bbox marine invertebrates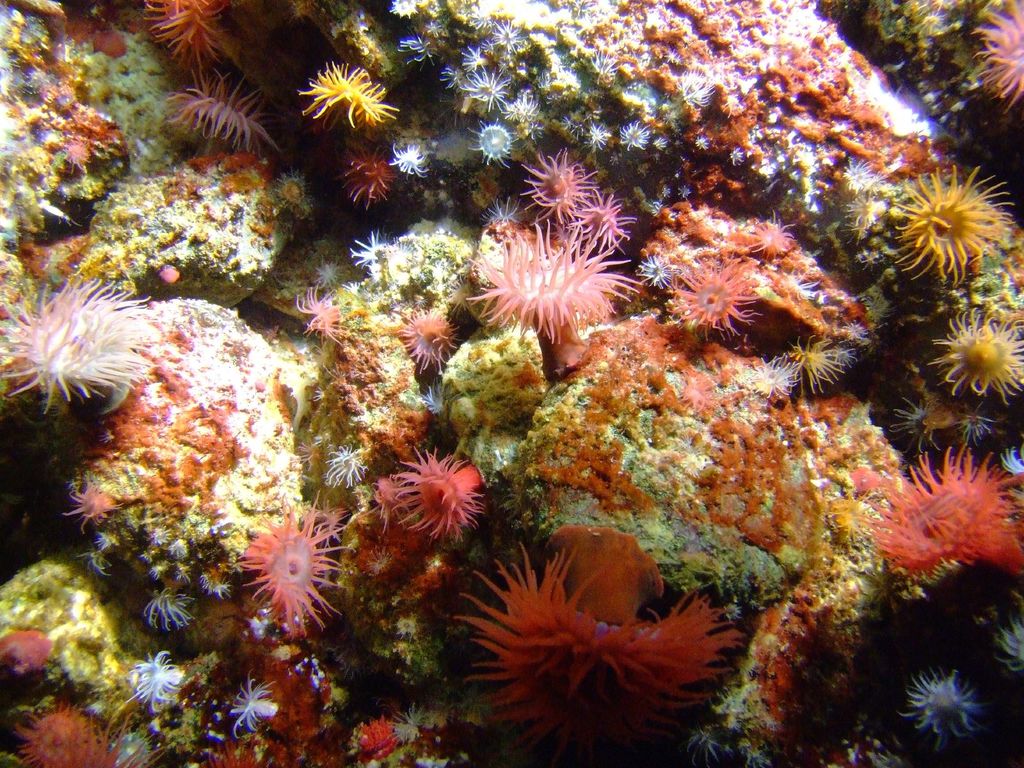
pyautogui.locateOnScreen(164, 538, 193, 561)
